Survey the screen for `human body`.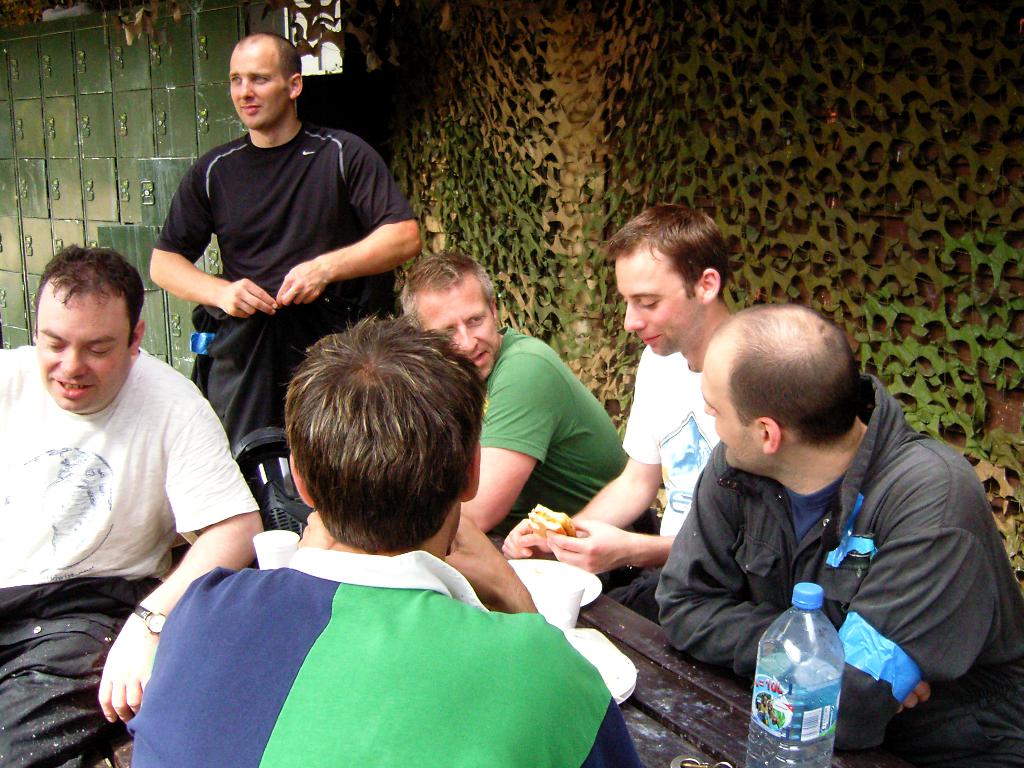
Survey found: left=497, top=341, right=721, bottom=621.
